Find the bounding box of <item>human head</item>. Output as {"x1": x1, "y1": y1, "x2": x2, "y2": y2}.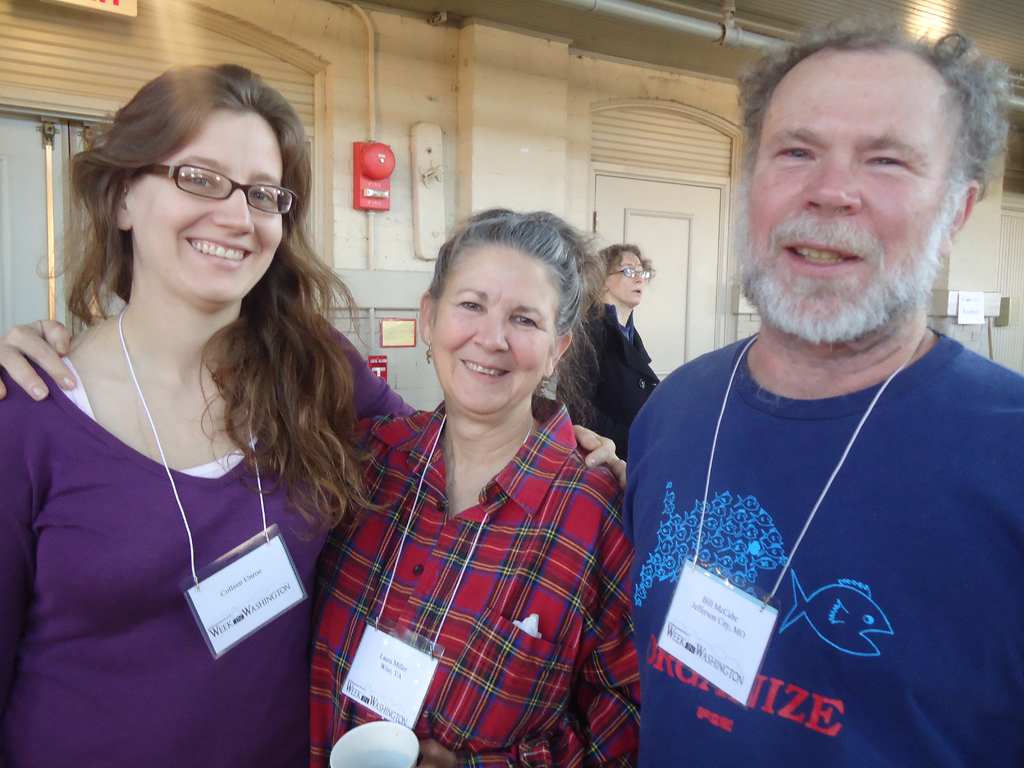
{"x1": 731, "y1": 24, "x2": 988, "y2": 334}.
